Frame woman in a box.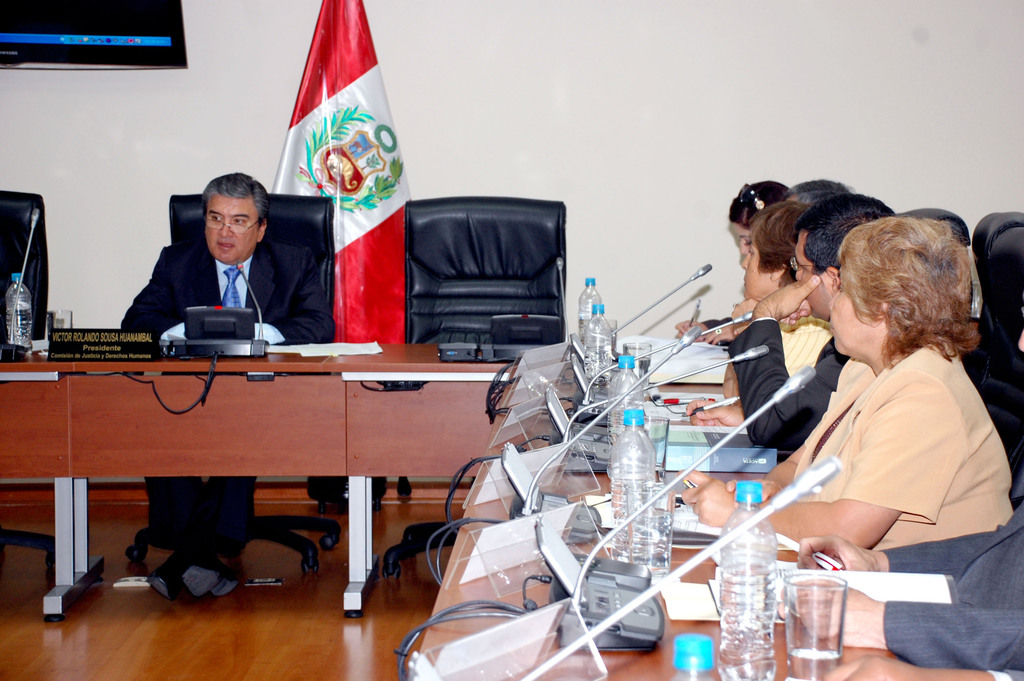
(721, 197, 836, 400).
